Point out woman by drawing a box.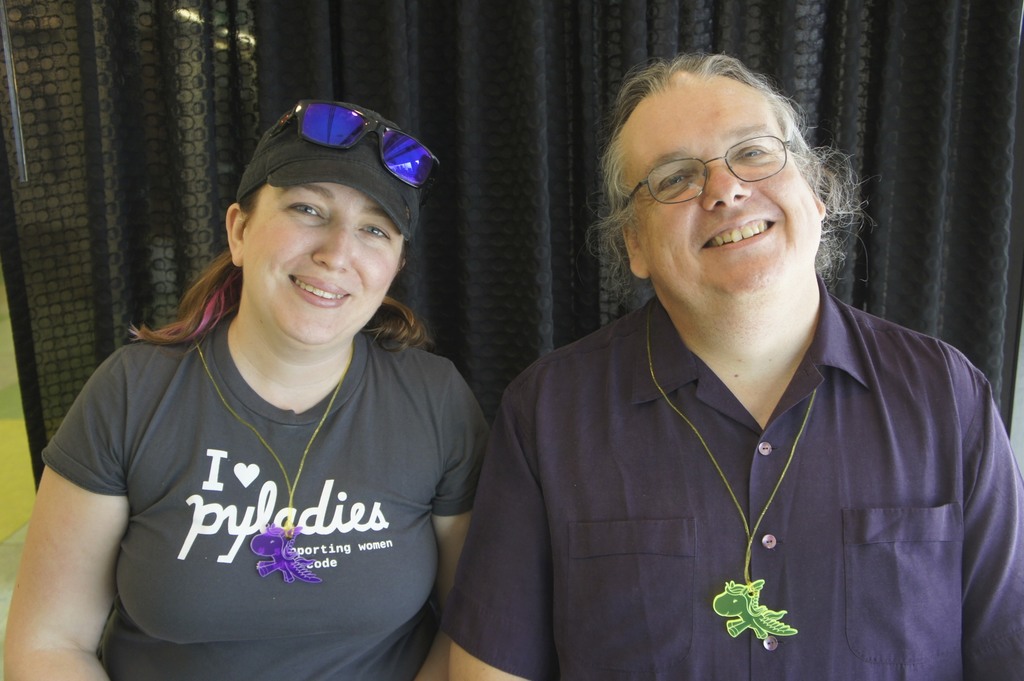
bbox=[0, 92, 499, 680].
